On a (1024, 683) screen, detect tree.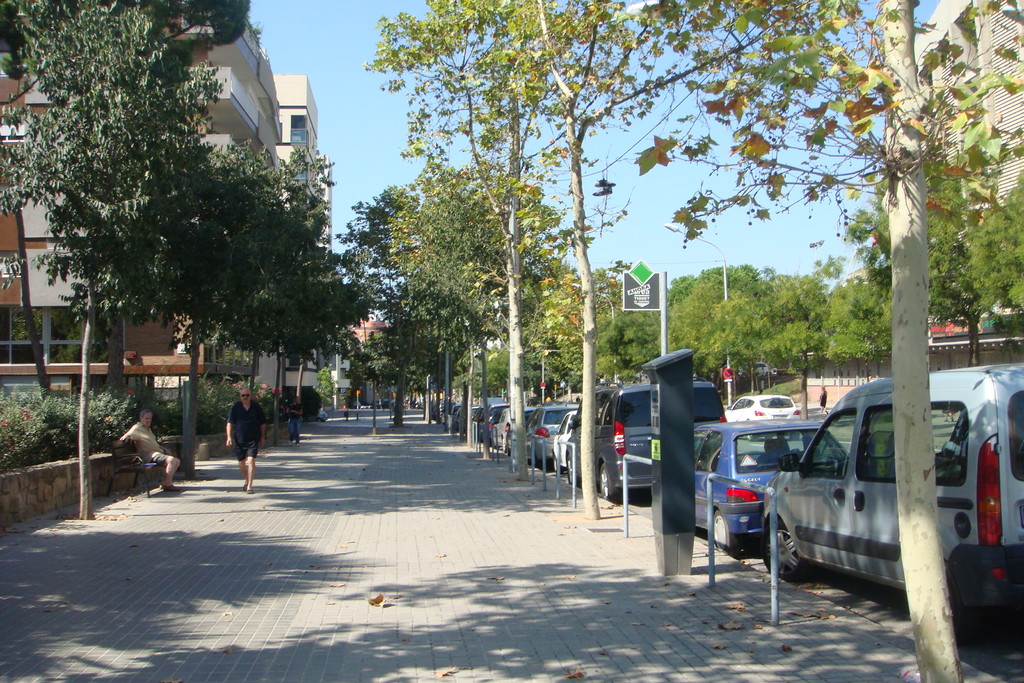
bbox=[628, 0, 1023, 682].
